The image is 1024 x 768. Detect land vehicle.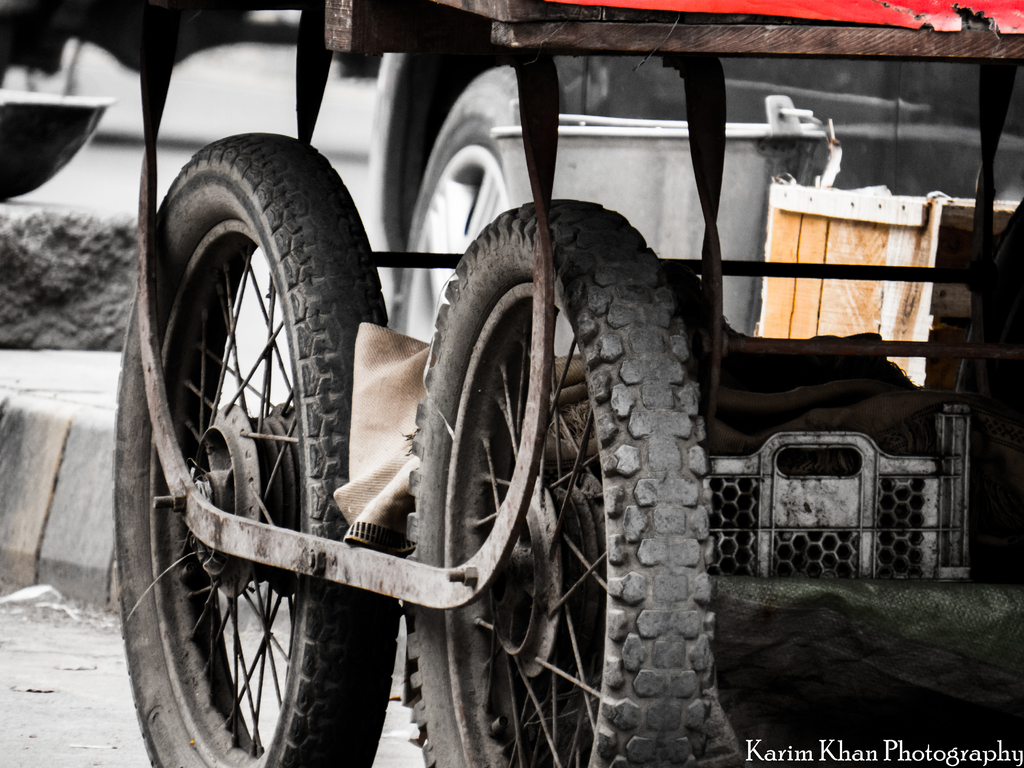
Detection: region(370, 51, 1023, 349).
